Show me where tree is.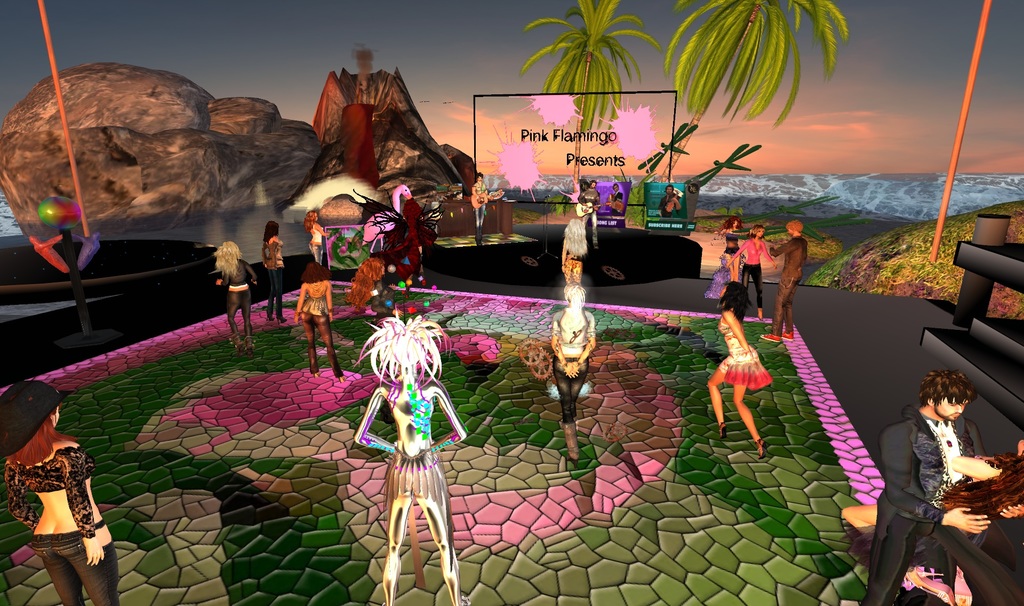
tree is at 663, 3, 831, 152.
